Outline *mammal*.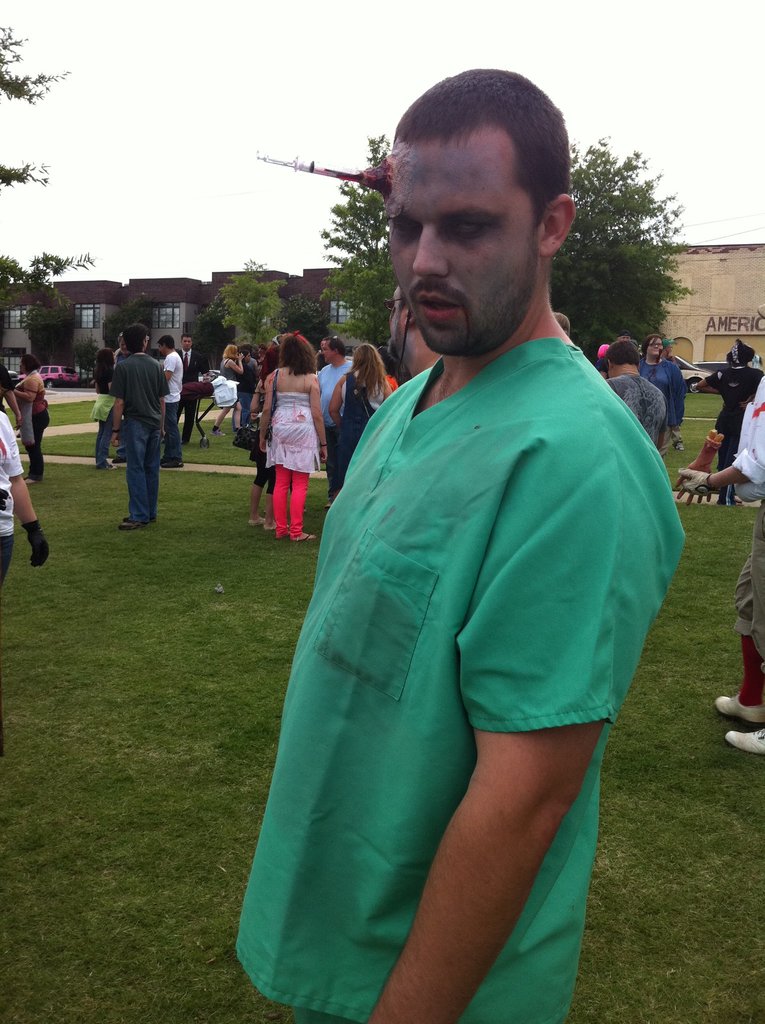
Outline: <bbox>259, 335, 328, 543</bbox>.
